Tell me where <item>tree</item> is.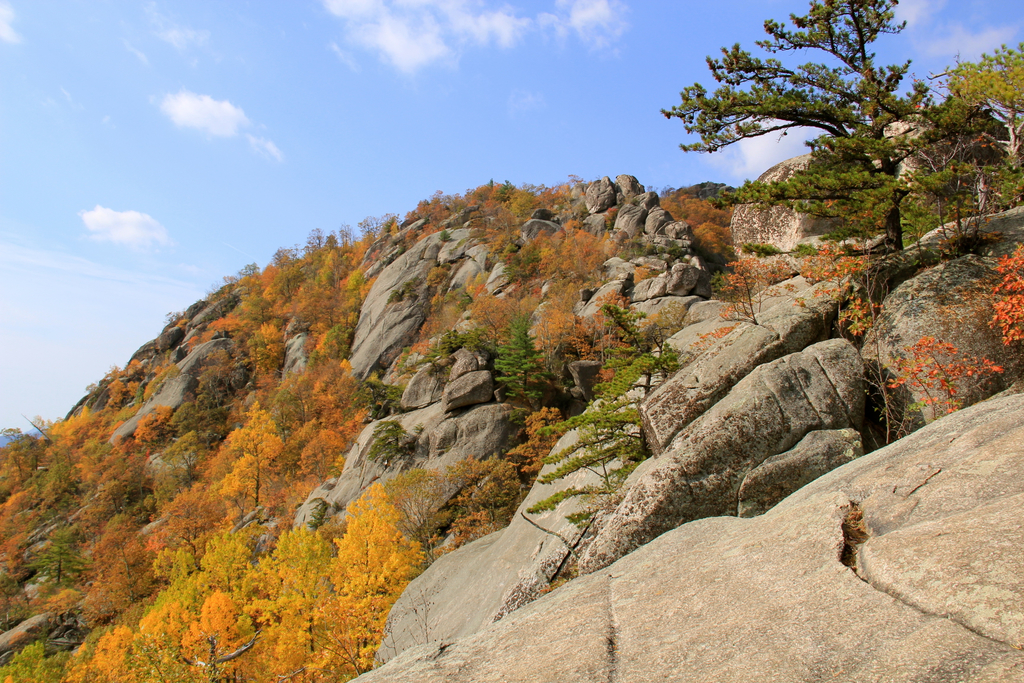
<item>tree</item> is at locate(655, 18, 967, 251).
